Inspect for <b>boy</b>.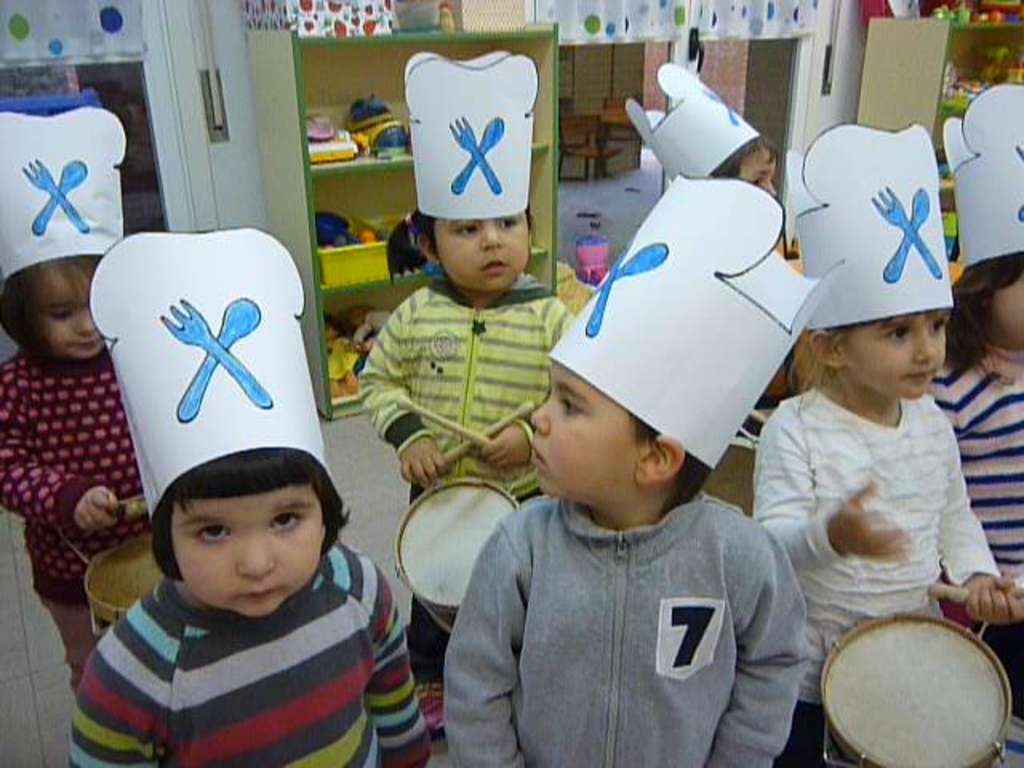
Inspection: l=406, t=347, r=824, b=738.
